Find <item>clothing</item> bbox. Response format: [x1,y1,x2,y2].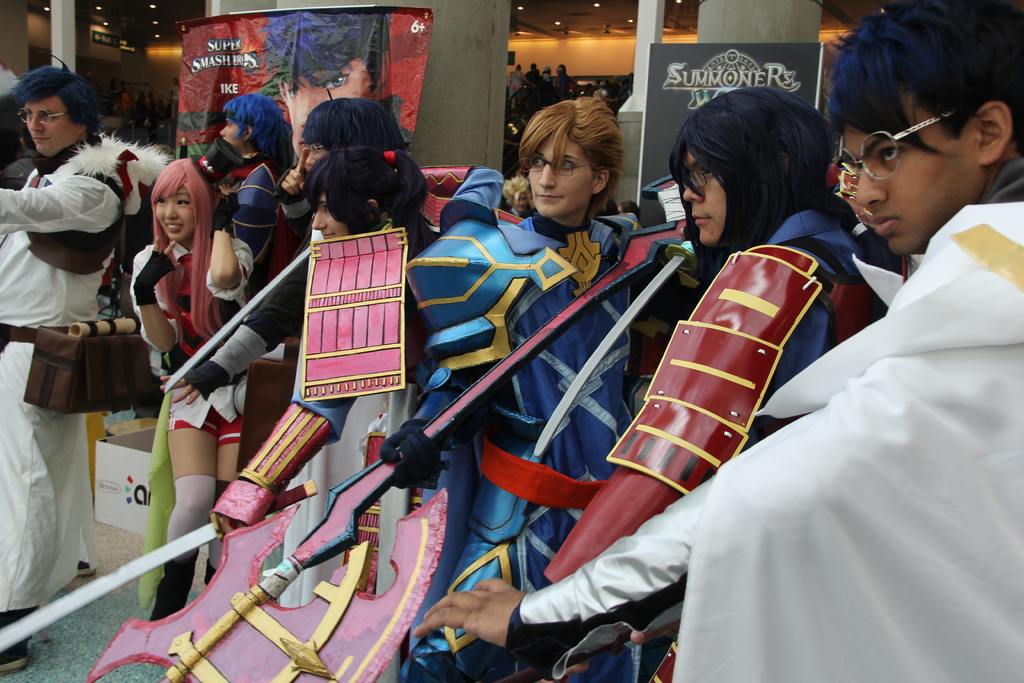
[491,157,1021,682].
